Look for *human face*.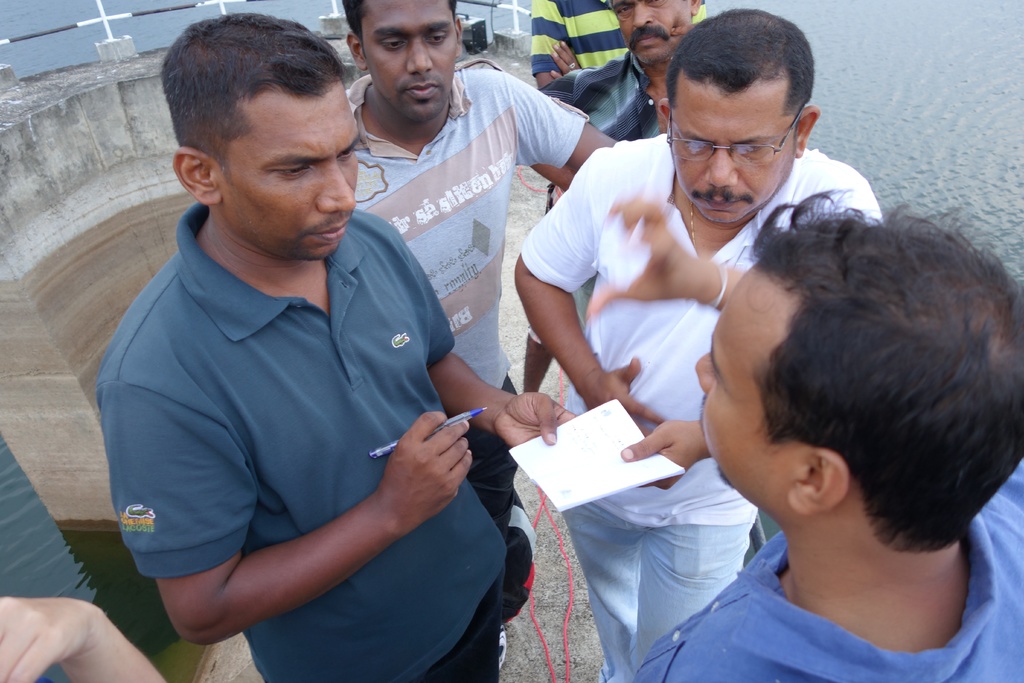
Found: (692, 273, 801, 488).
